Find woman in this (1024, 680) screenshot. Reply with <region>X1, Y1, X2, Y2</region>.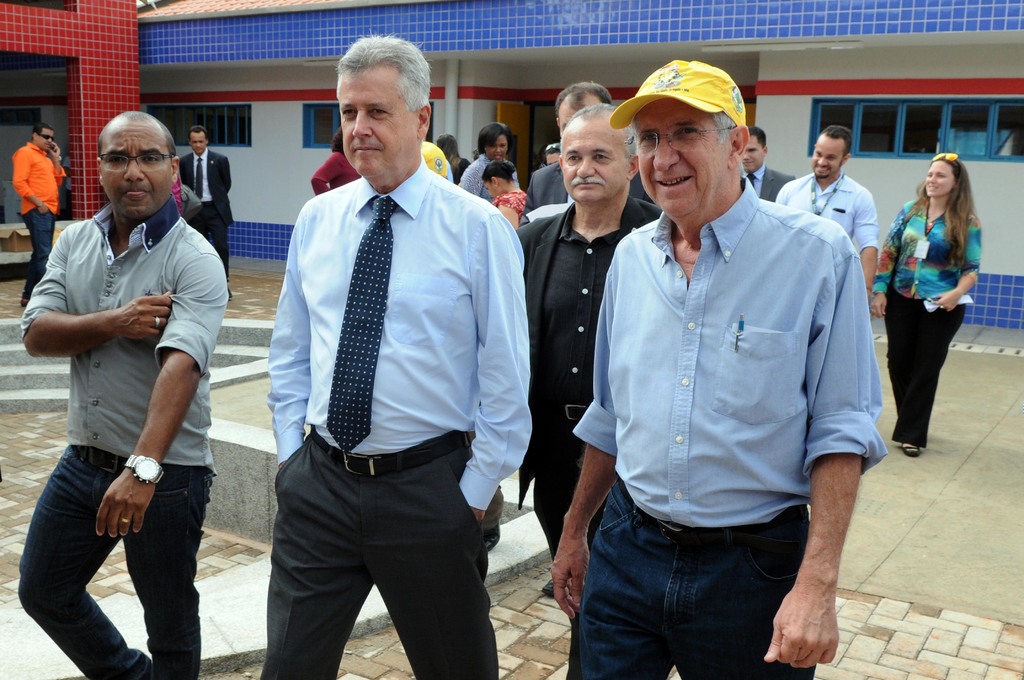
<region>311, 126, 362, 193</region>.
